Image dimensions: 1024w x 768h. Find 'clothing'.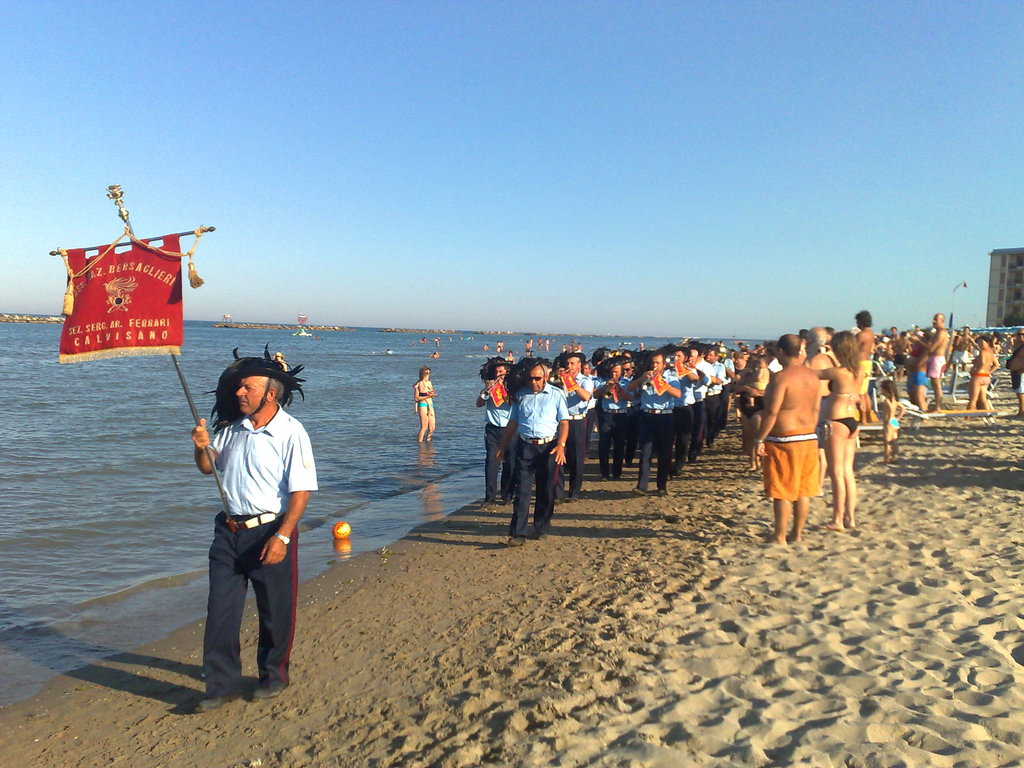
418, 388, 425, 399.
